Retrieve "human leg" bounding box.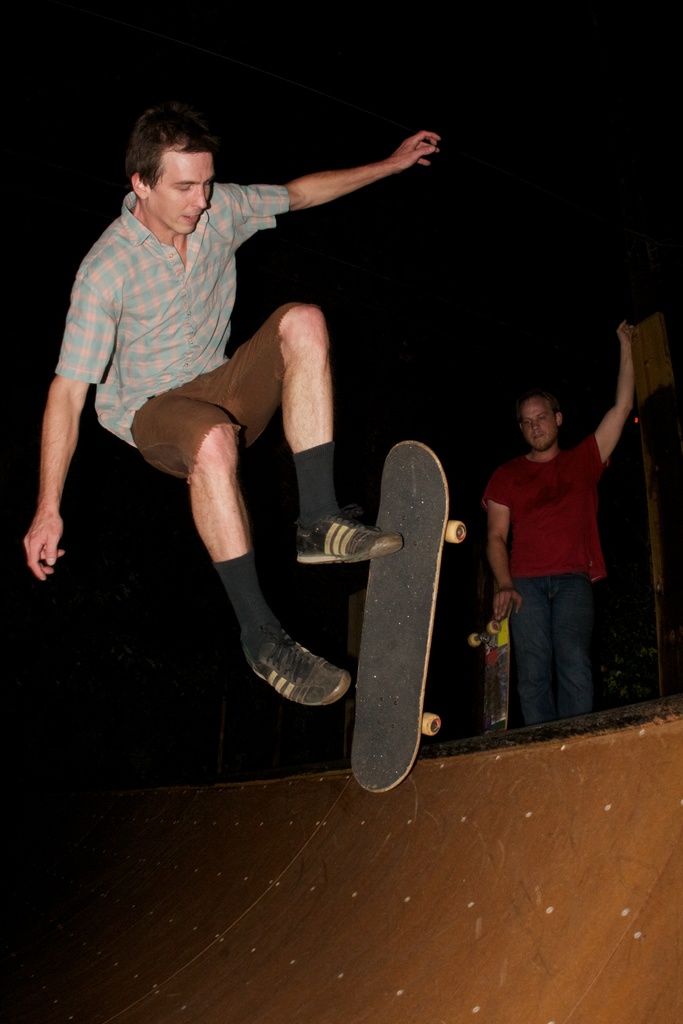
Bounding box: bbox(205, 305, 403, 564).
